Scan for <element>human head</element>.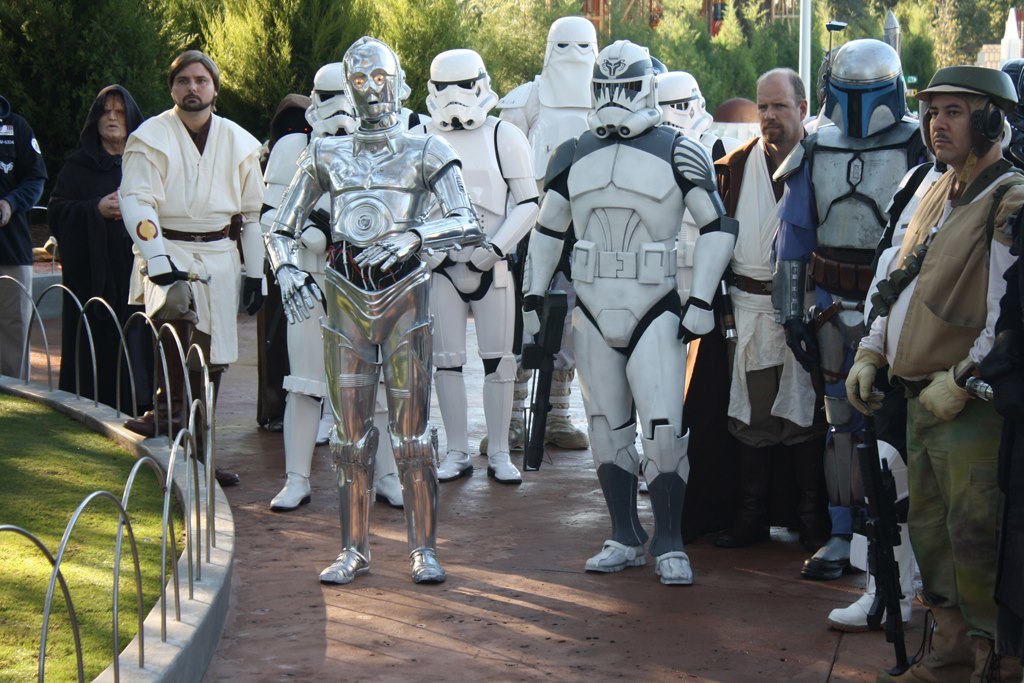
Scan result: <region>171, 51, 219, 112</region>.
